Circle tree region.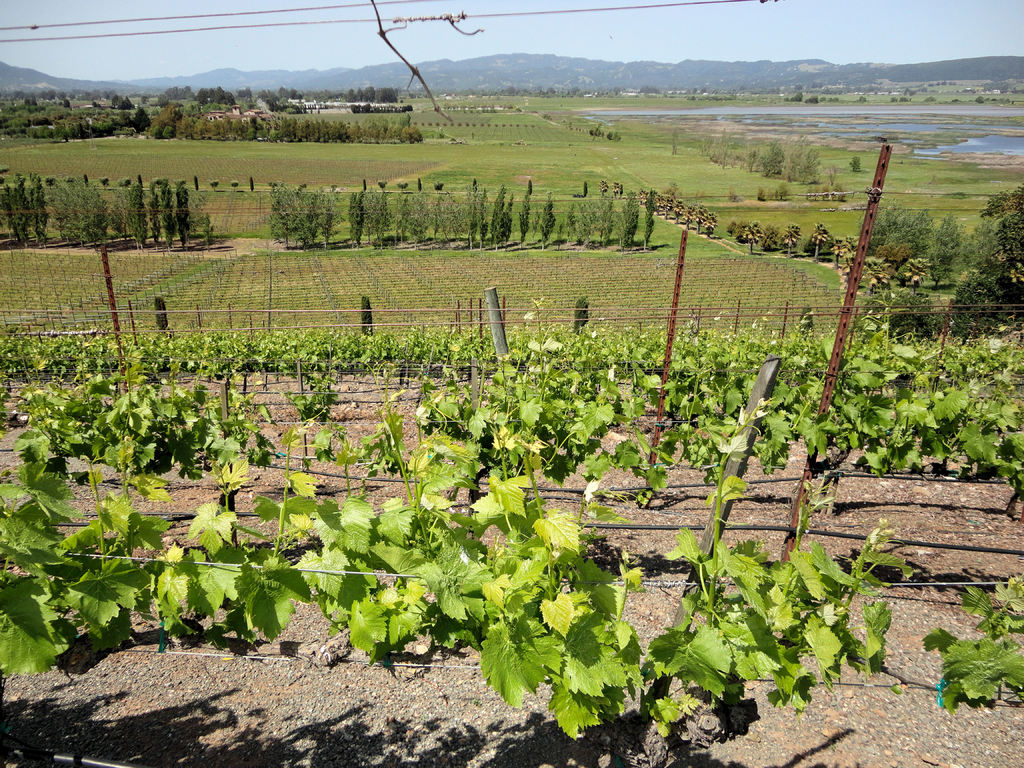
Region: select_region(805, 92, 817, 108).
